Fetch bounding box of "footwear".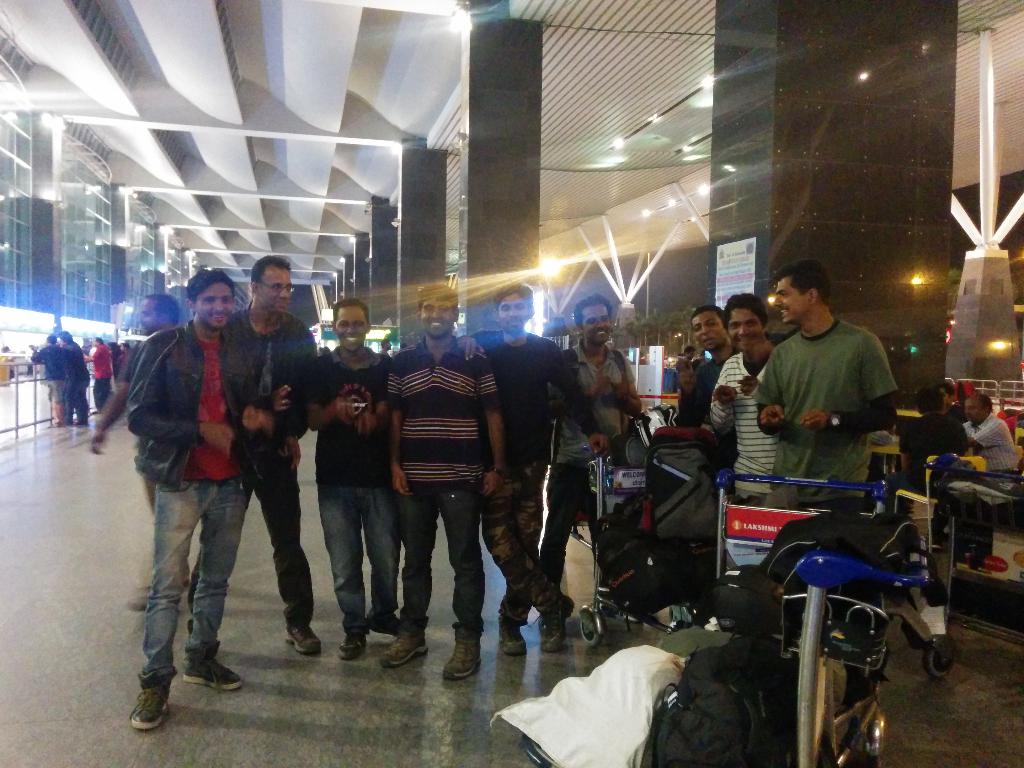
Bbox: region(376, 630, 428, 662).
